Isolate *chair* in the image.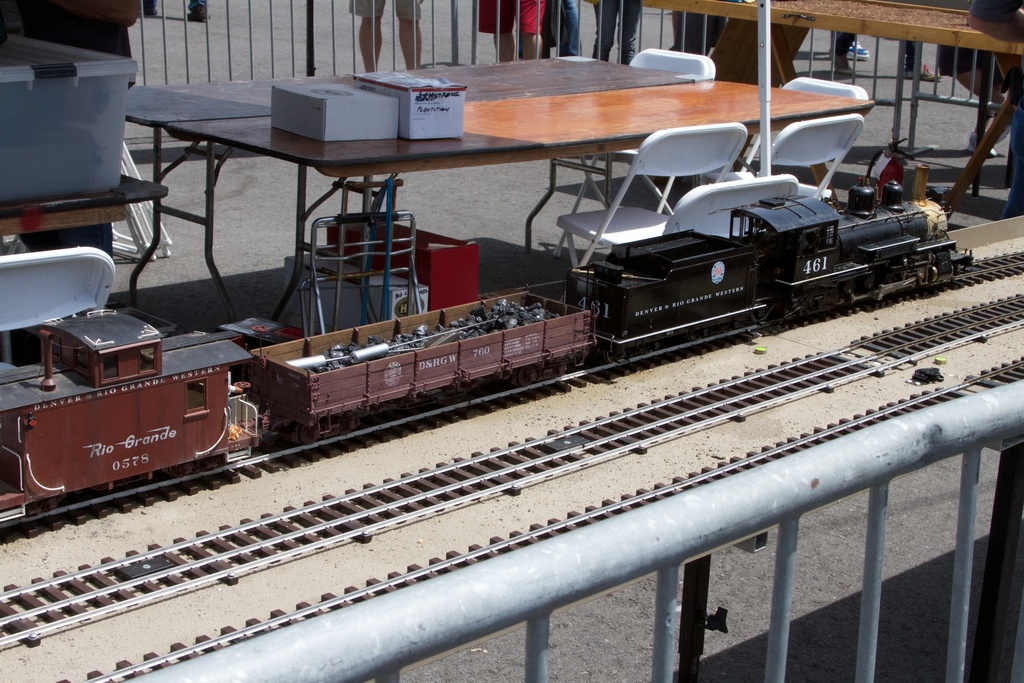
Isolated region: <bbox>662, 173, 799, 241</bbox>.
